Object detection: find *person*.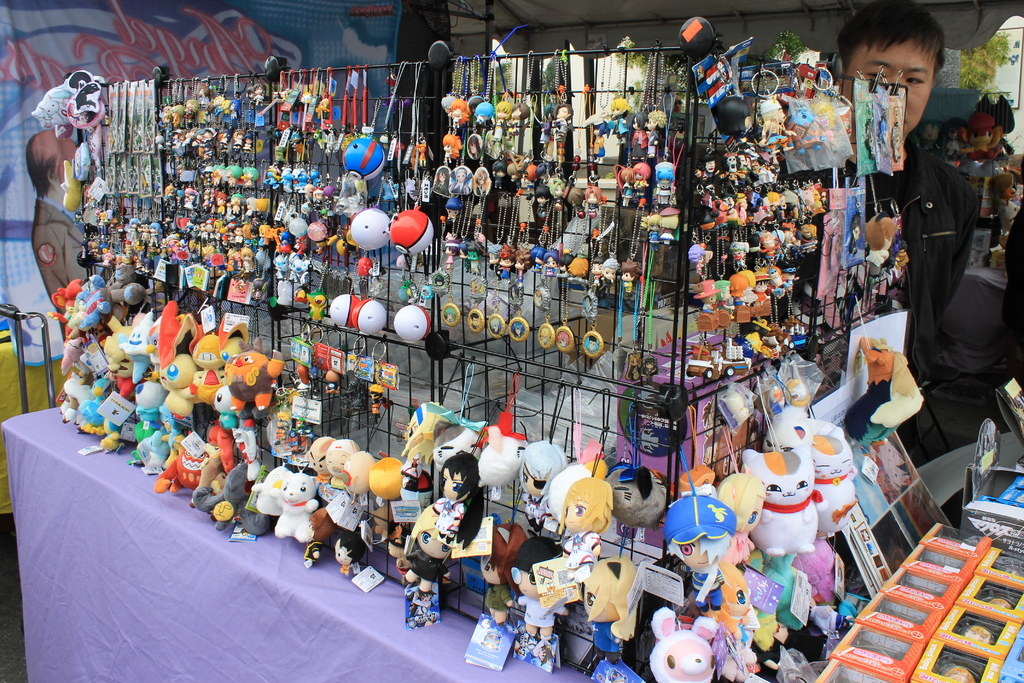
[404, 504, 450, 593].
